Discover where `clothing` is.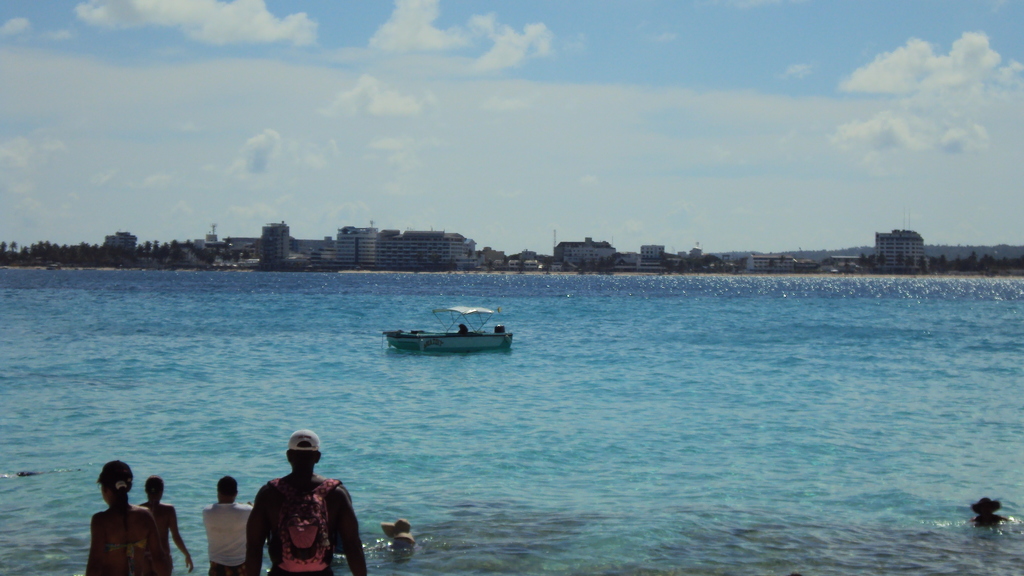
Discovered at rect(236, 453, 352, 575).
